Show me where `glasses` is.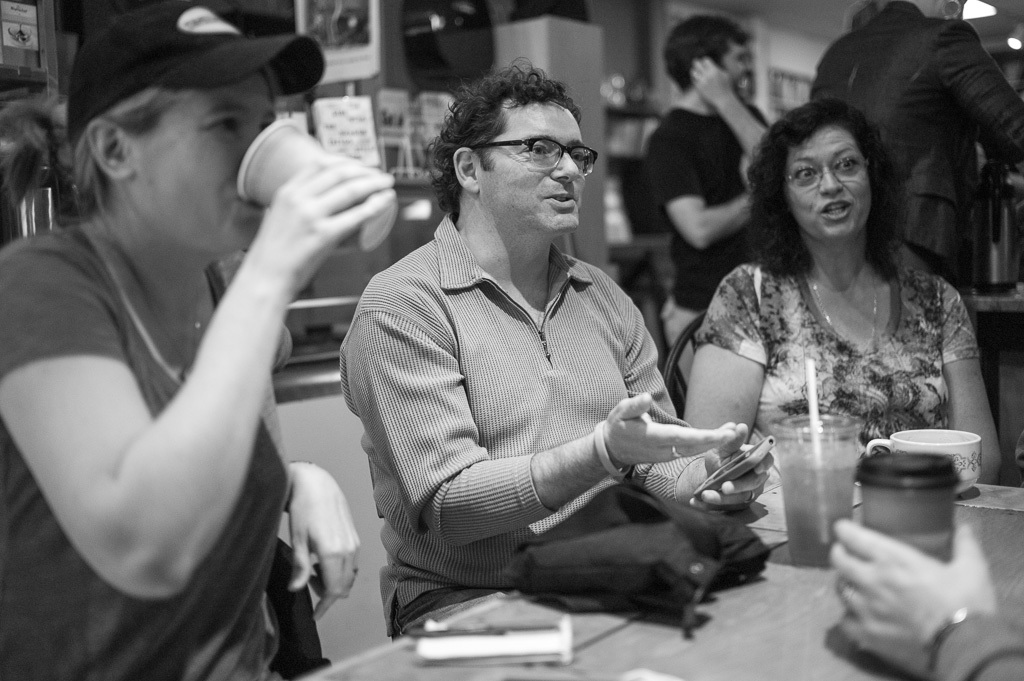
`glasses` is at x1=780, y1=152, x2=878, y2=191.
